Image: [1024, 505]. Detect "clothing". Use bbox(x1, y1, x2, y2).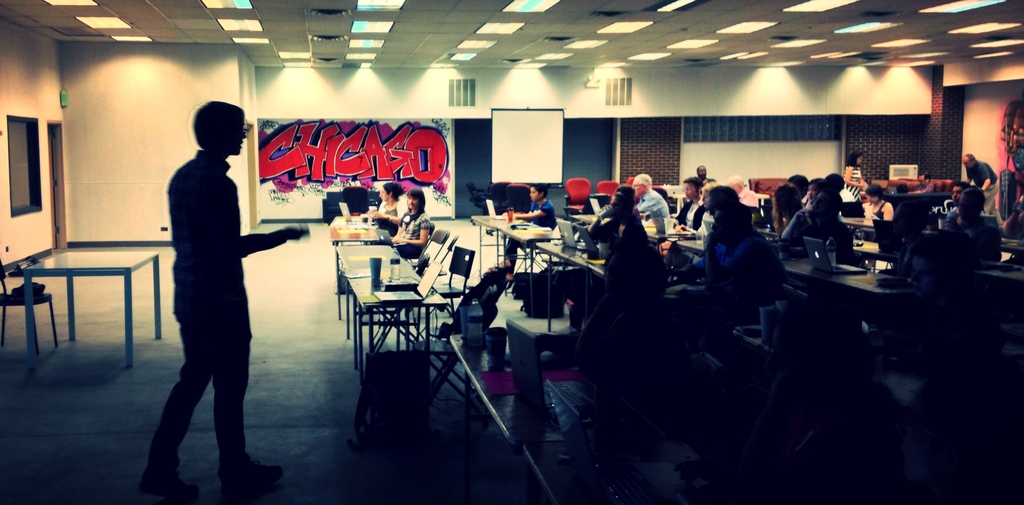
bbox(698, 214, 783, 306).
